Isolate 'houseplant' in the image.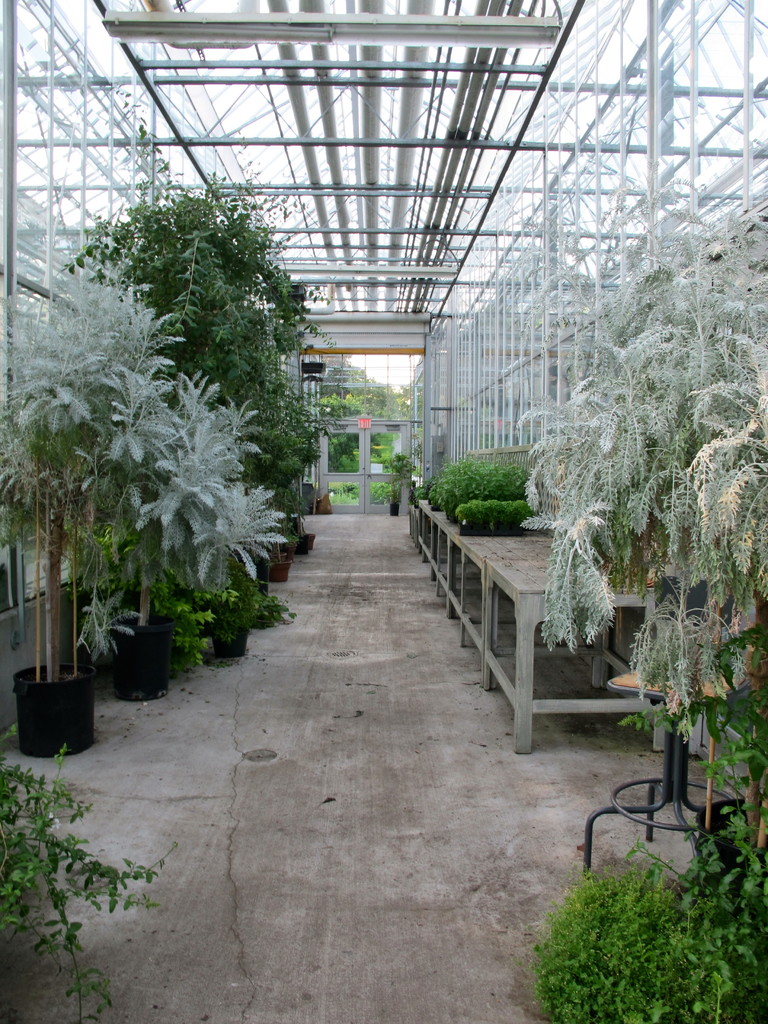
Isolated region: <bbox>59, 154, 333, 561</bbox>.
